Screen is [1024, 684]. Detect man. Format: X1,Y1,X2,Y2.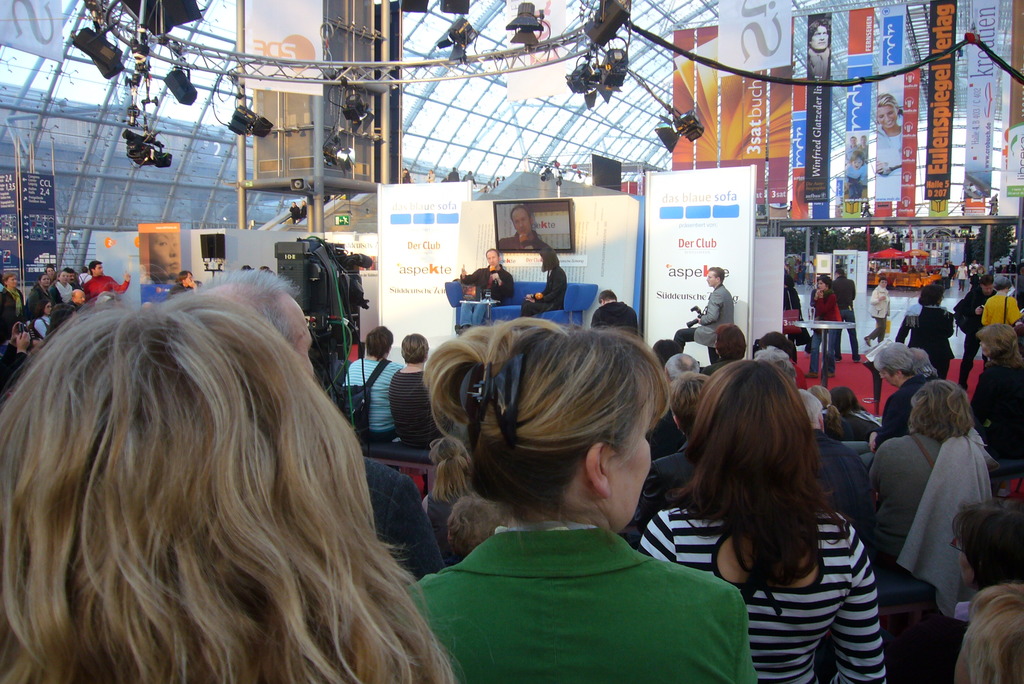
806,18,831,83.
